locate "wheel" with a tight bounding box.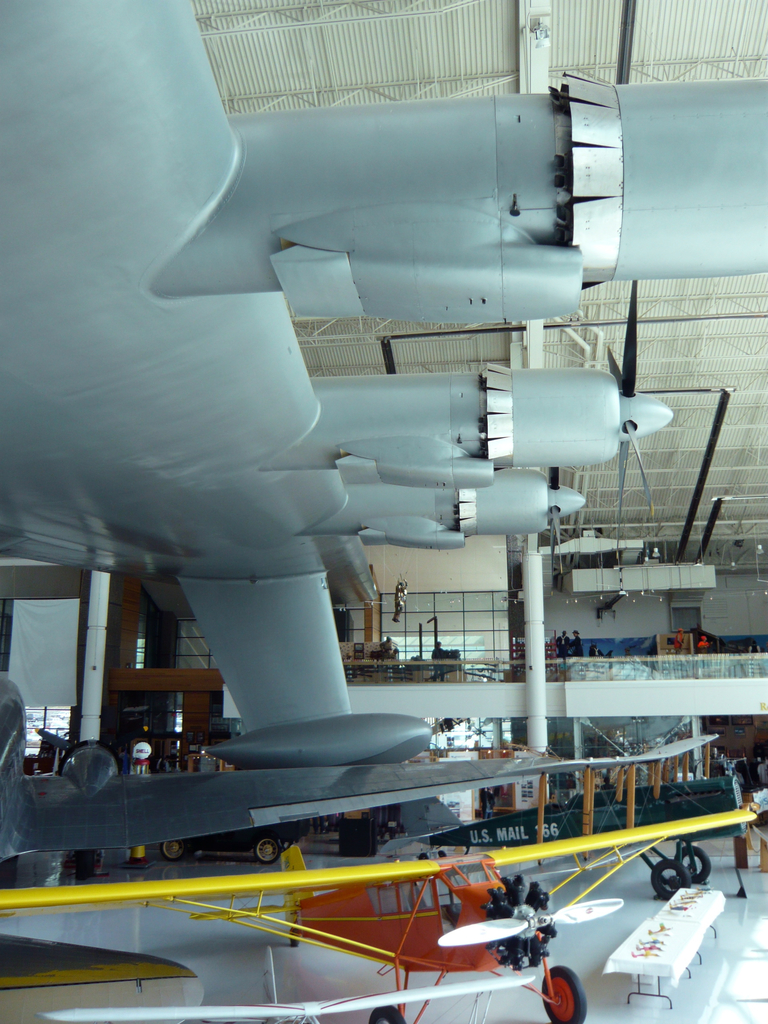
region(367, 1002, 410, 1023).
